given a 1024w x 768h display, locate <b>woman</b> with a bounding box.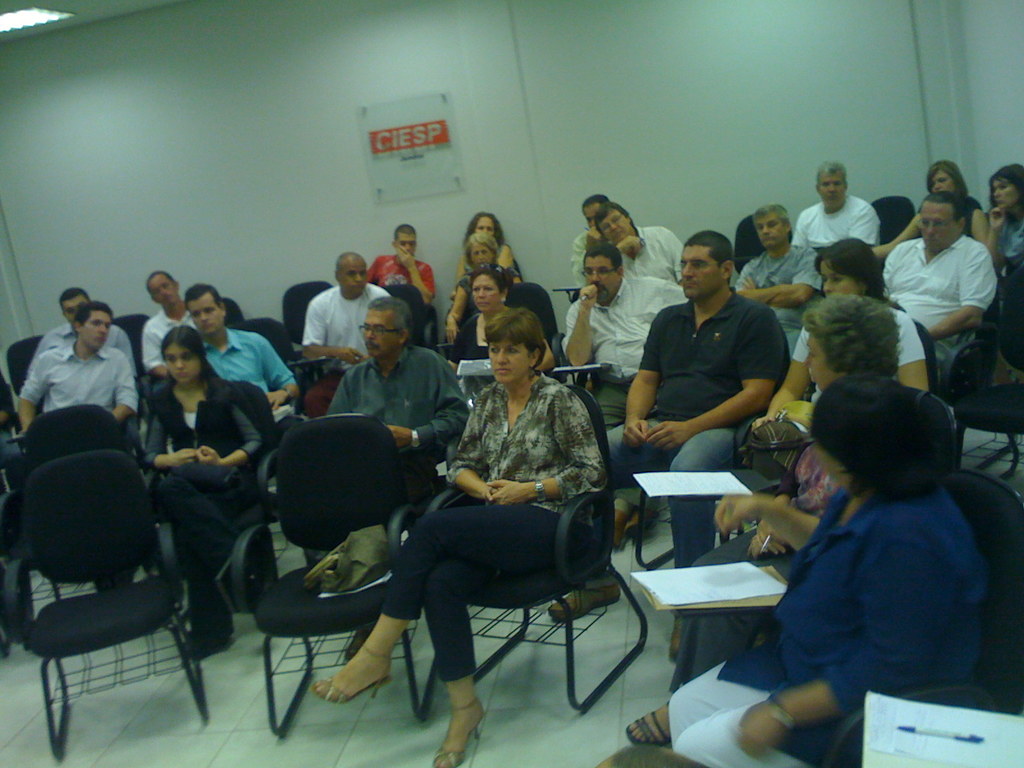
Located: bbox=(145, 326, 276, 659).
